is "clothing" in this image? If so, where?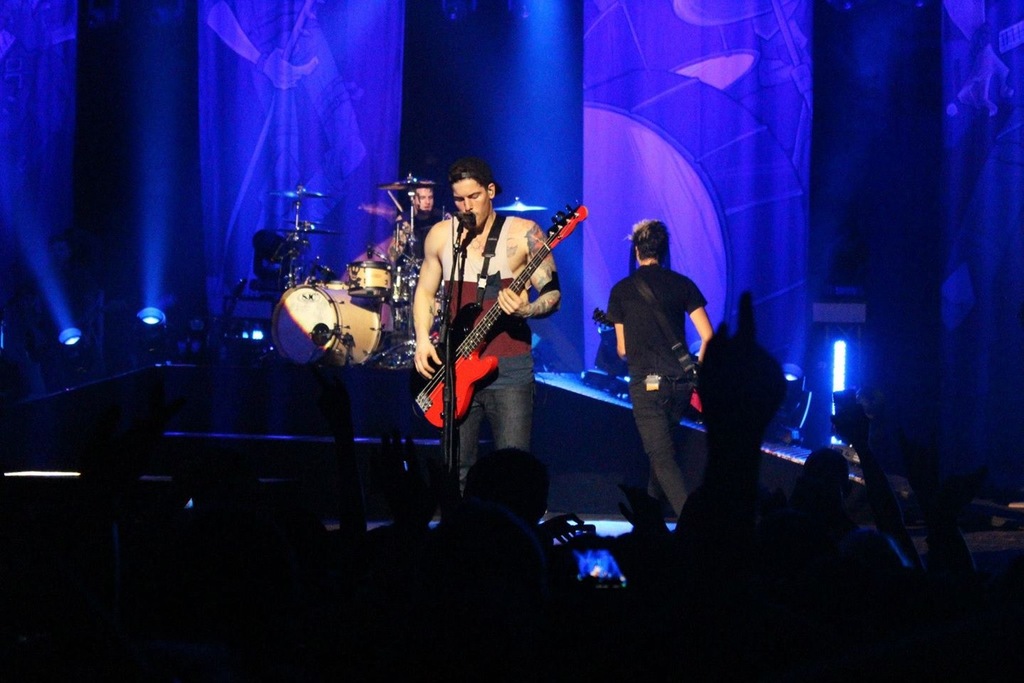
Yes, at 445/218/534/478.
